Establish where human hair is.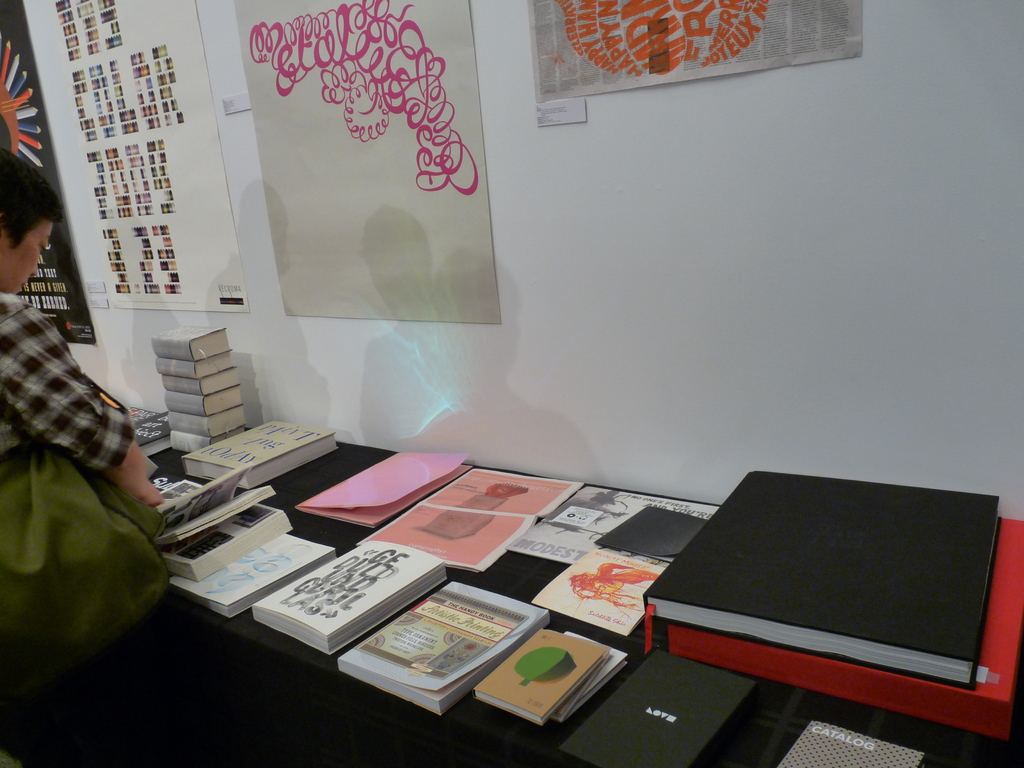
Established at 2/148/68/260.
